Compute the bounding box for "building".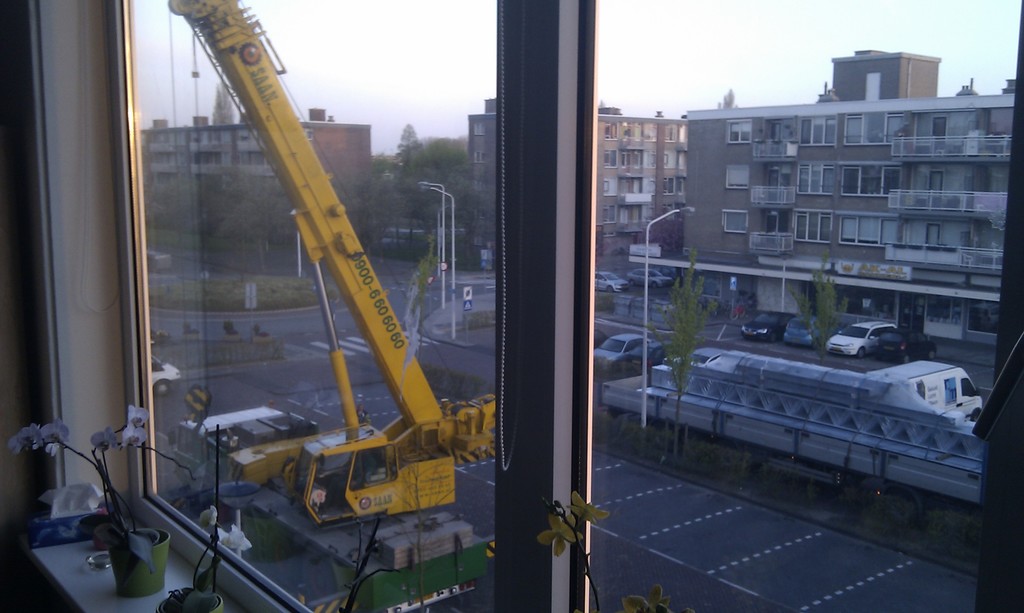
141/107/371/243.
